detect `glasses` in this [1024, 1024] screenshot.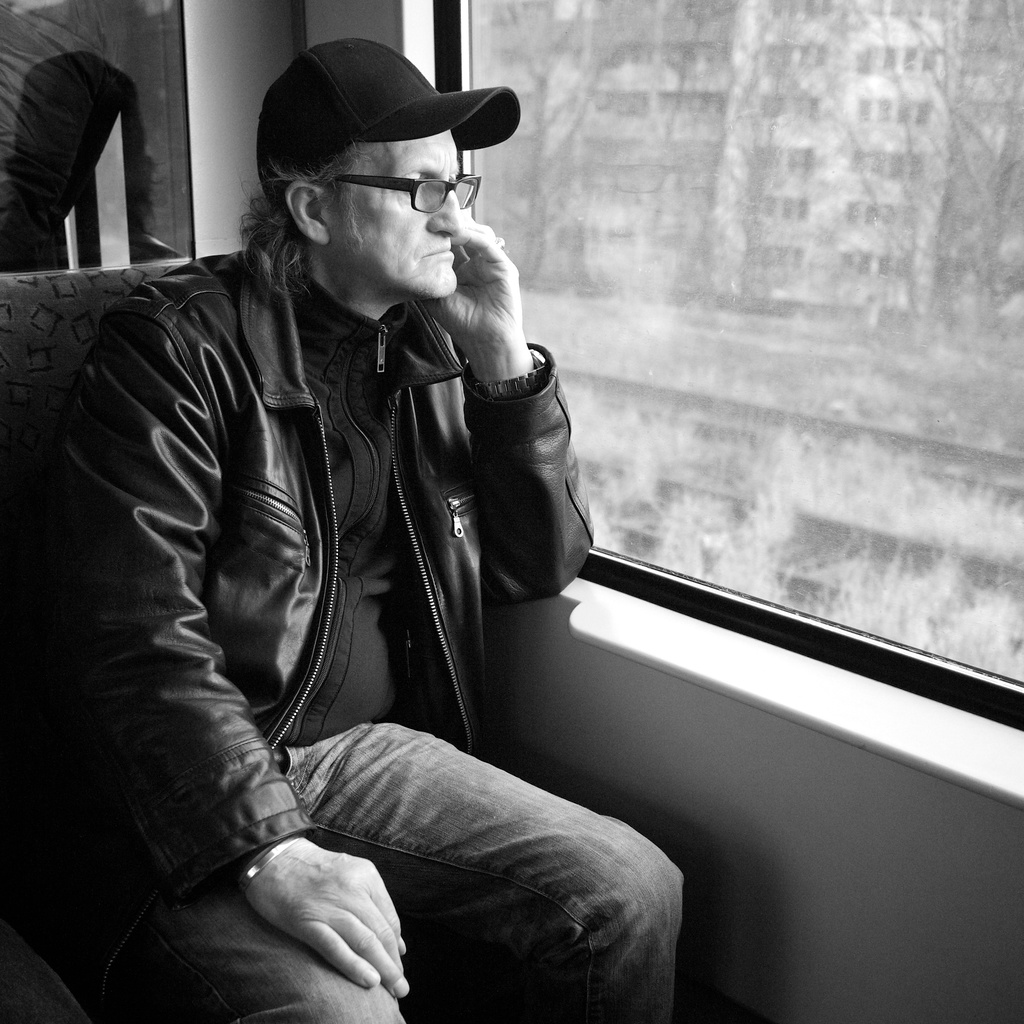
Detection: 313, 132, 506, 228.
